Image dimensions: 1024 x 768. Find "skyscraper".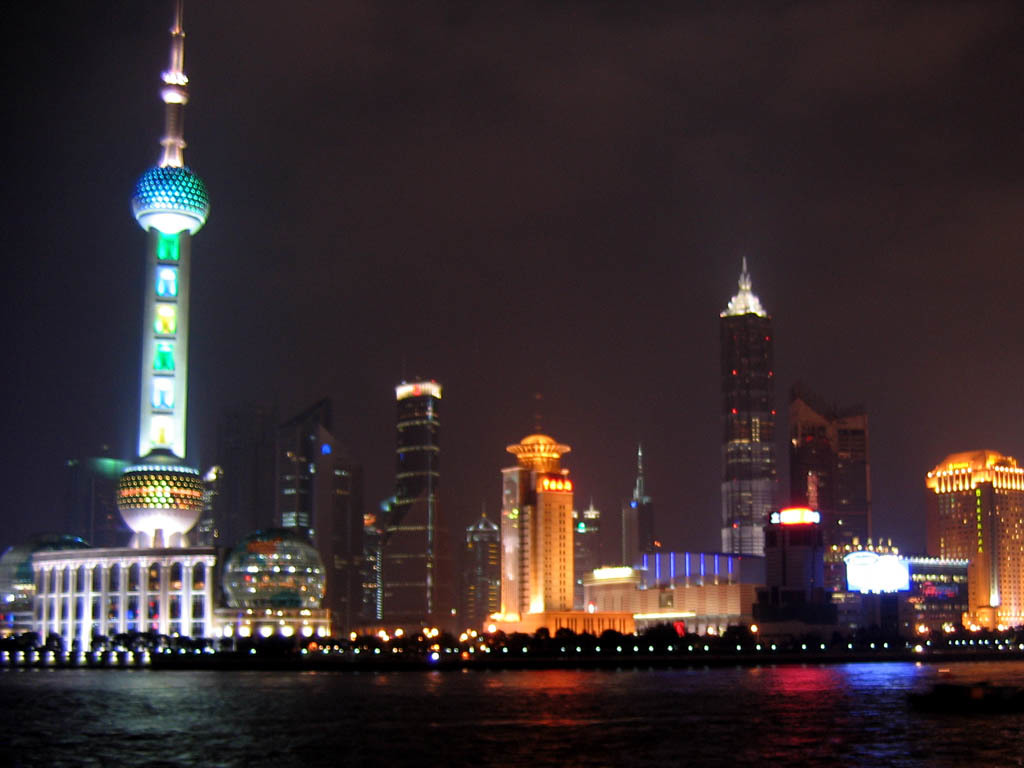
box=[786, 382, 882, 579].
